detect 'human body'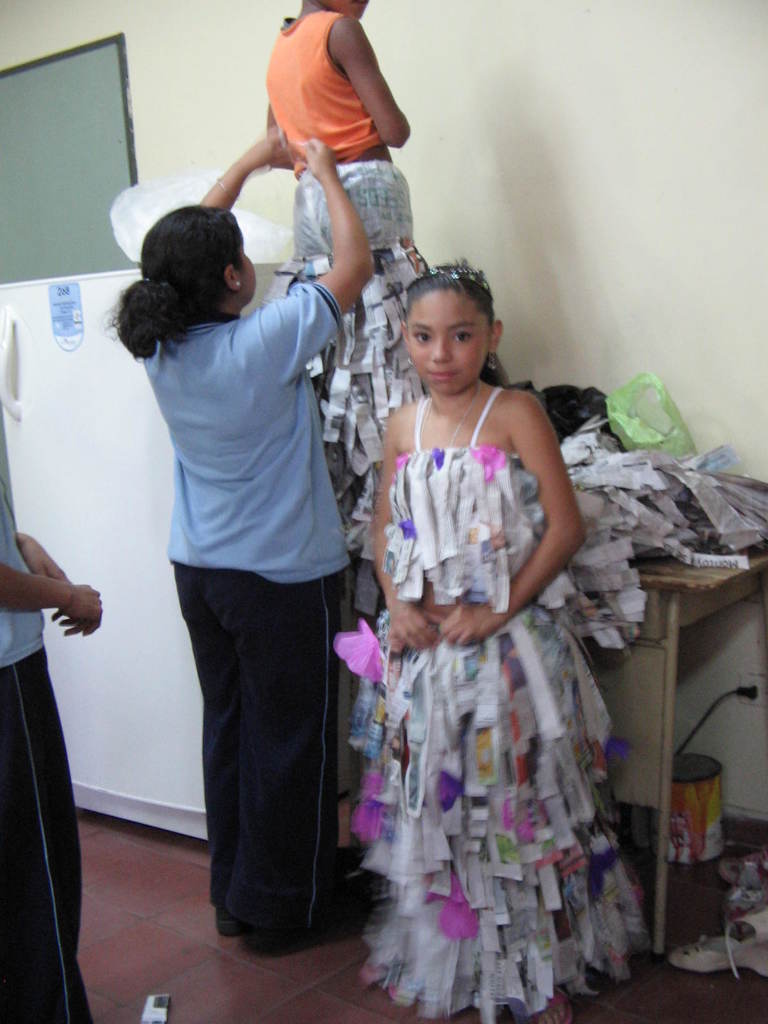
box(131, 146, 373, 972)
